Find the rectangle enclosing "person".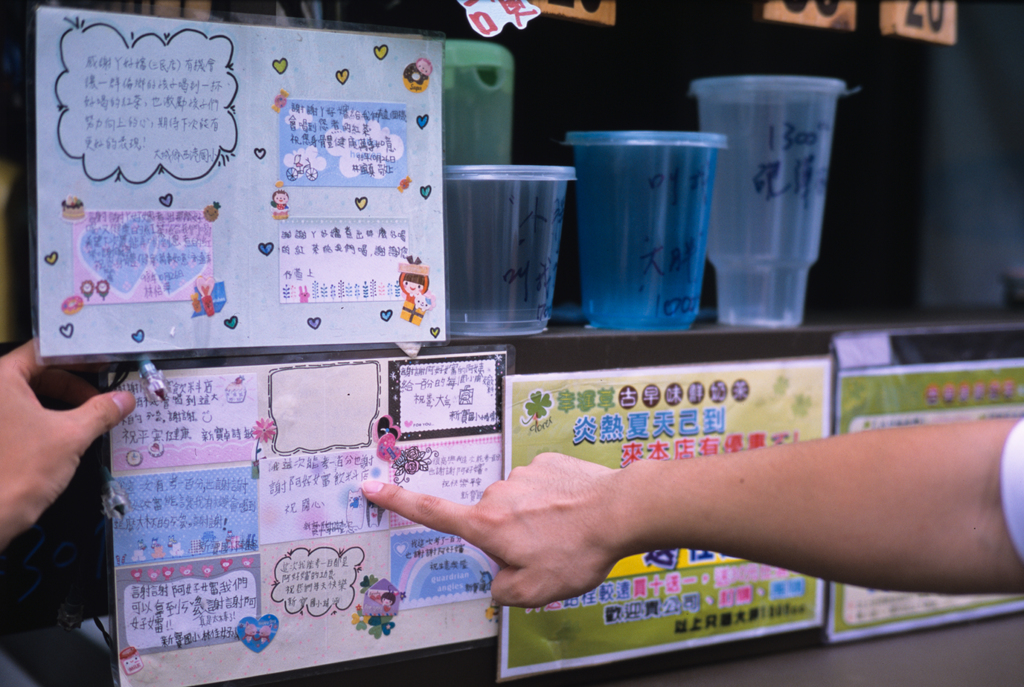
crop(398, 275, 431, 328).
